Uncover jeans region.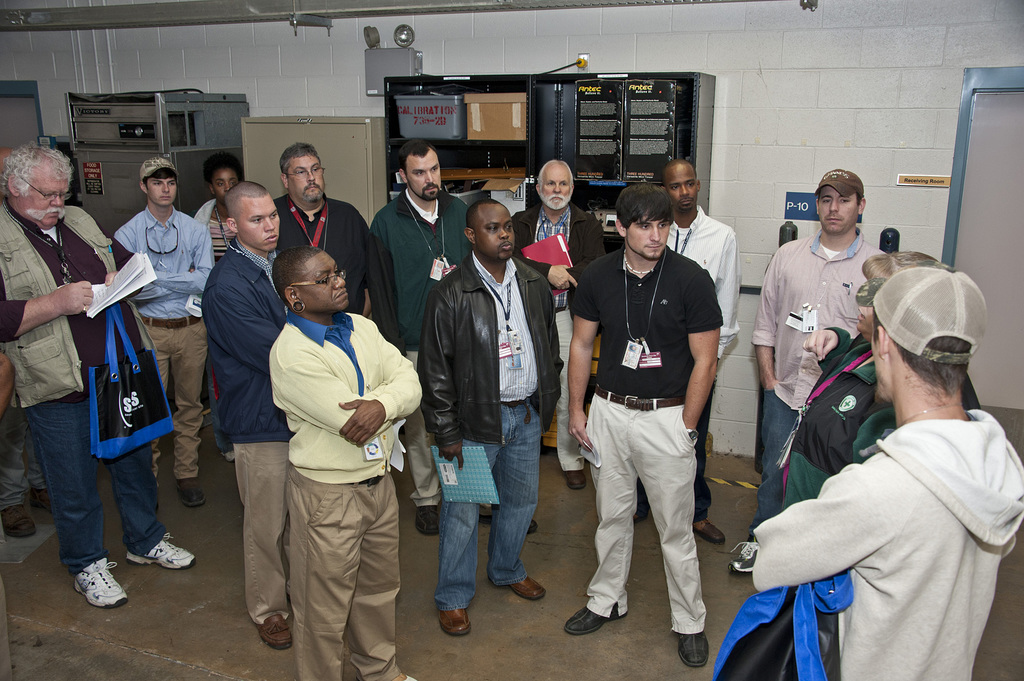
Uncovered: box=[585, 398, 709, 629].
